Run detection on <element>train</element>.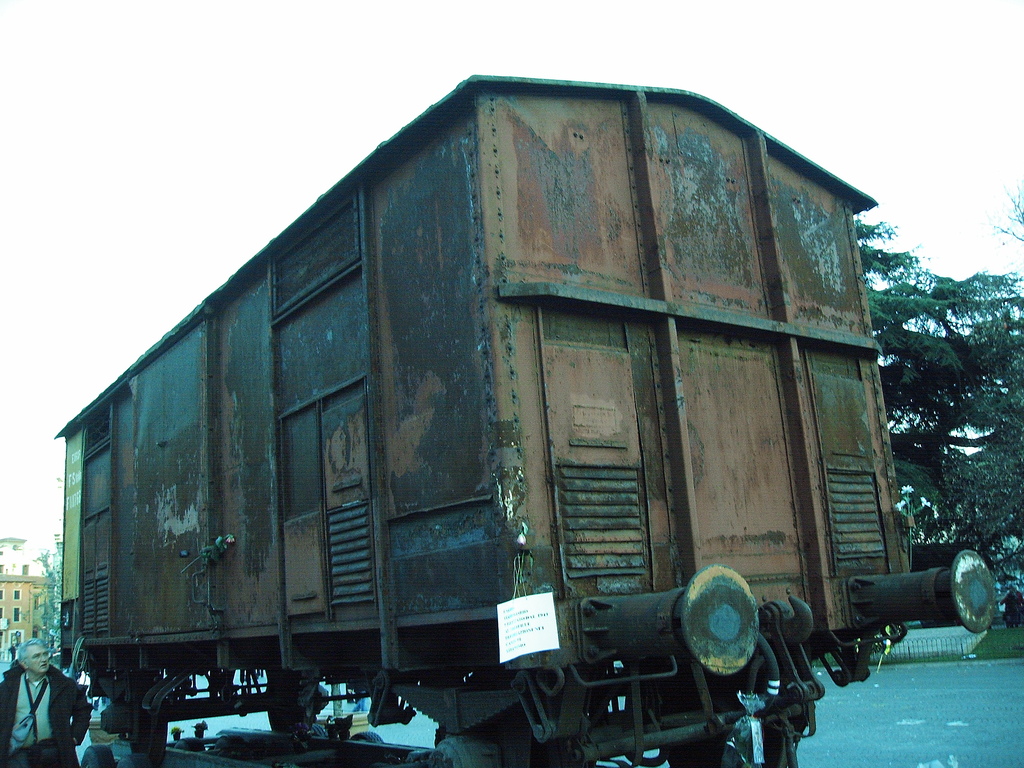
Result: <bbox>53, 63, 996, 767</bbox>.
